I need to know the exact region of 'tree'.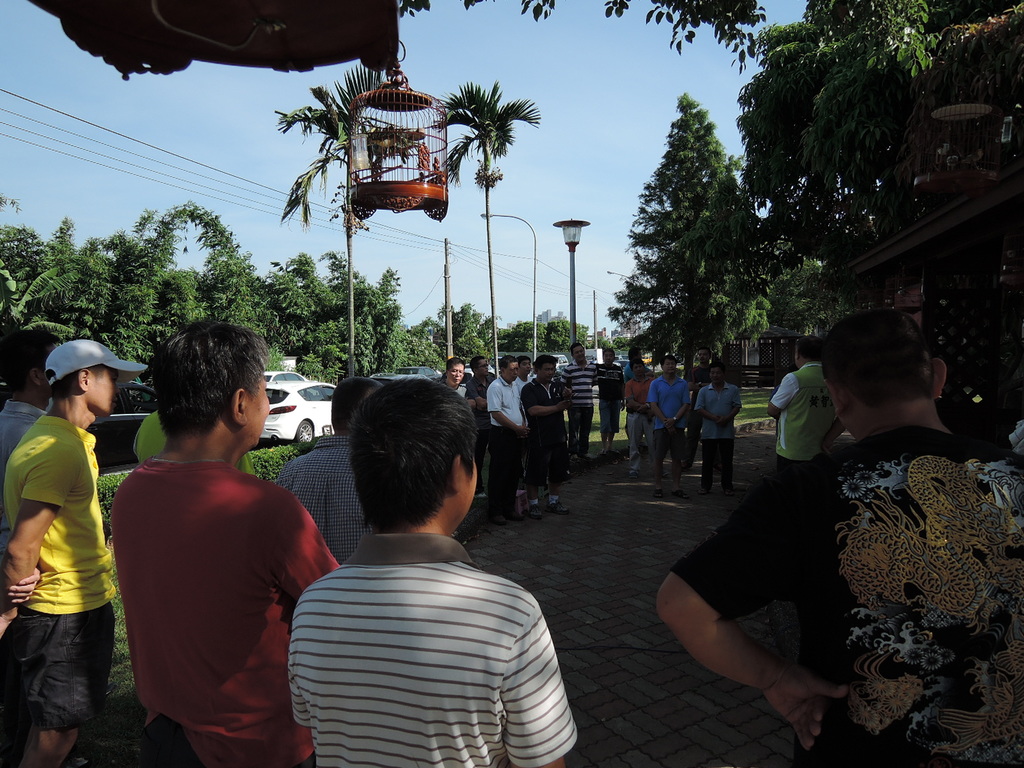
Region: (619,107,758,379).
